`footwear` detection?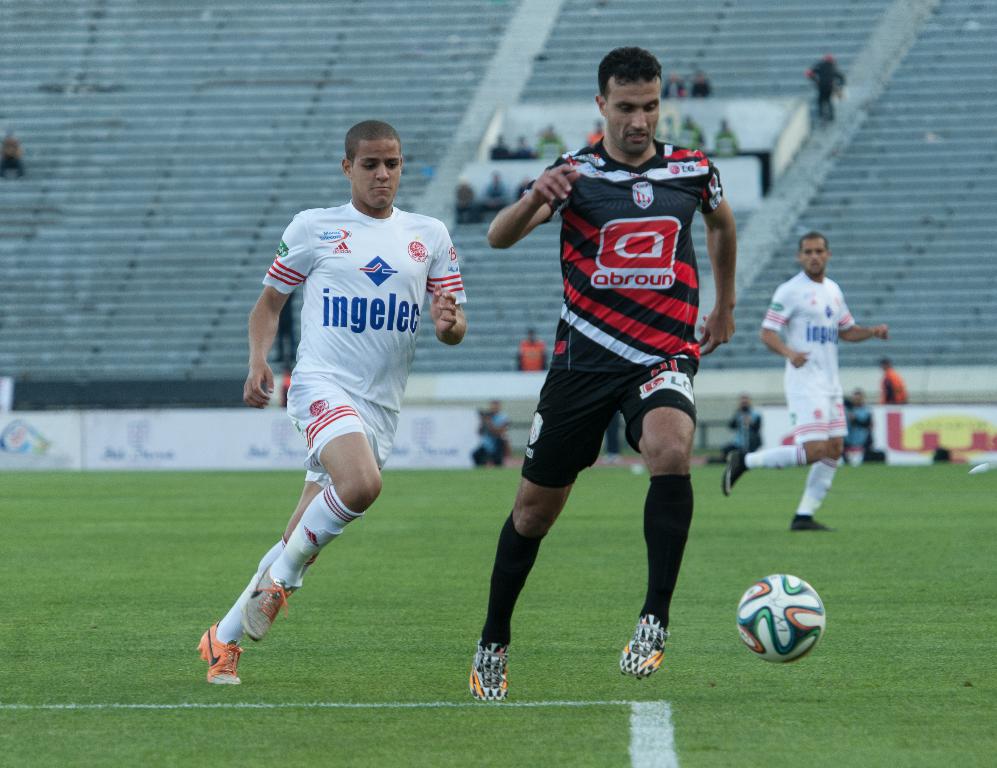
box(793, 513, 830, 532)
